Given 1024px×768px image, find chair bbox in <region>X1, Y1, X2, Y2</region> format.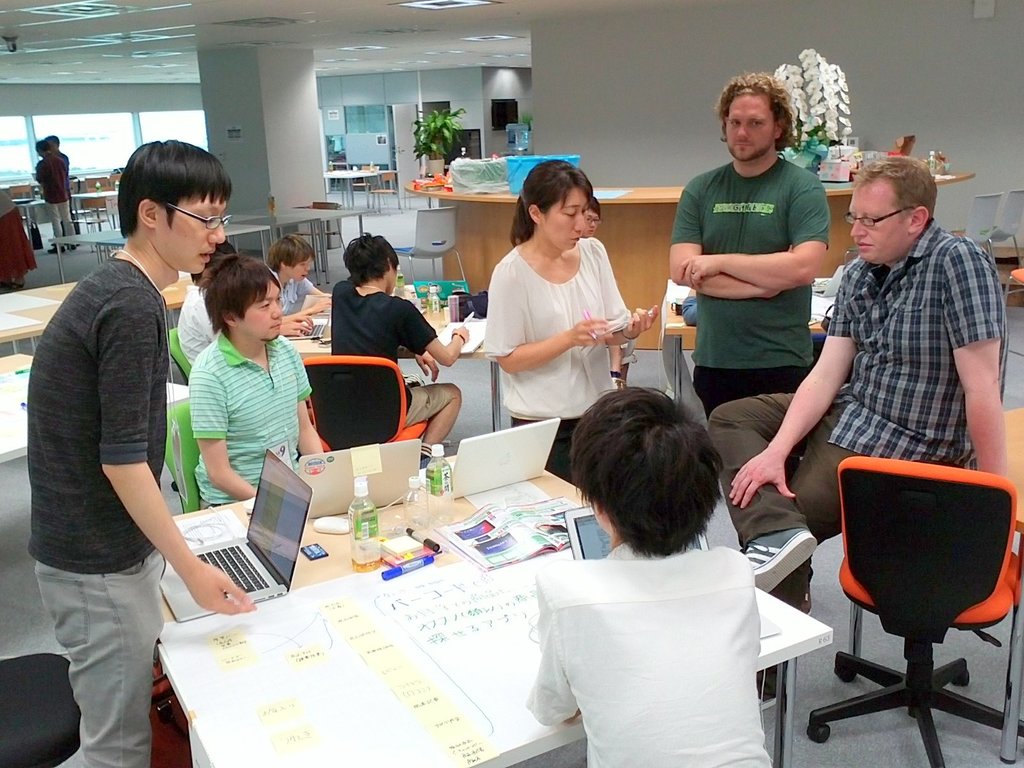
<region>301, 353, 428, 452</region>.
